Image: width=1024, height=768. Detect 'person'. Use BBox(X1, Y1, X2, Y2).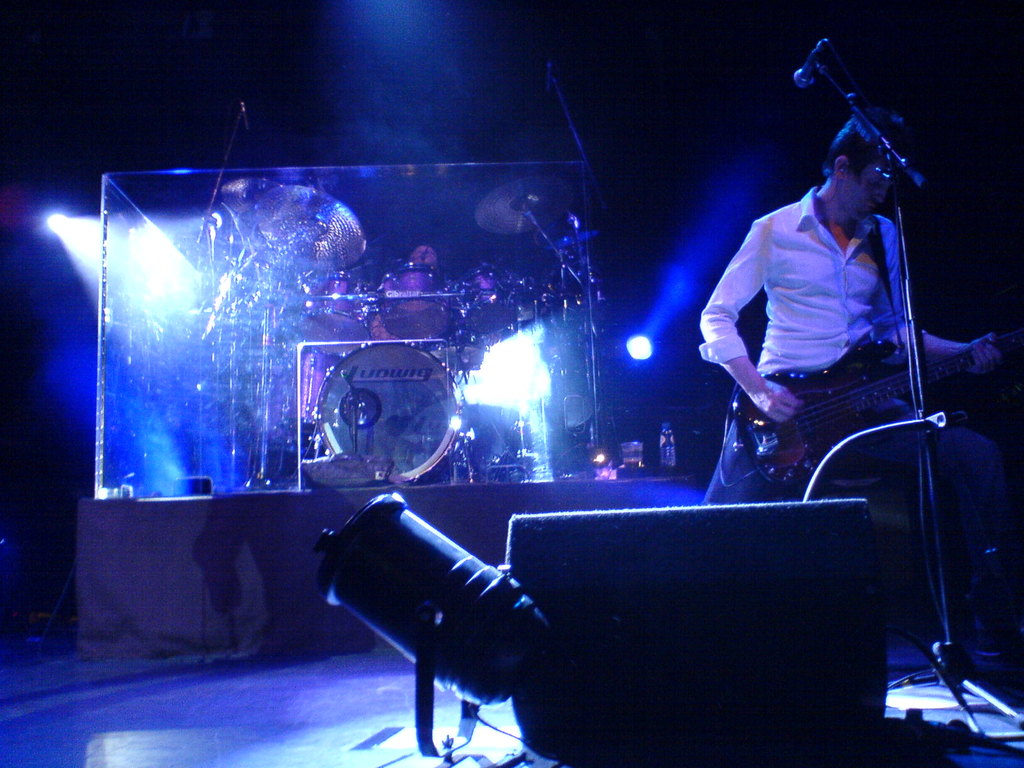
BBox(690, 54, 974, 563).
